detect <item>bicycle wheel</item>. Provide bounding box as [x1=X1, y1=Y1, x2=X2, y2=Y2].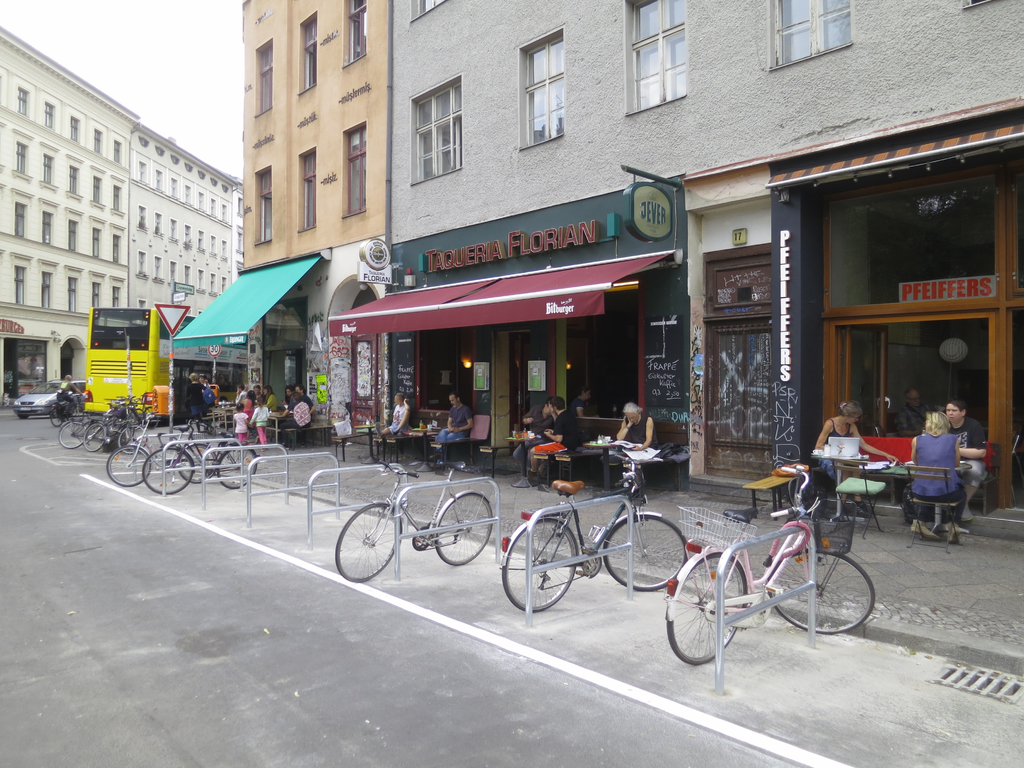
[x1=106, y1=443, x2=151, y2=488].
